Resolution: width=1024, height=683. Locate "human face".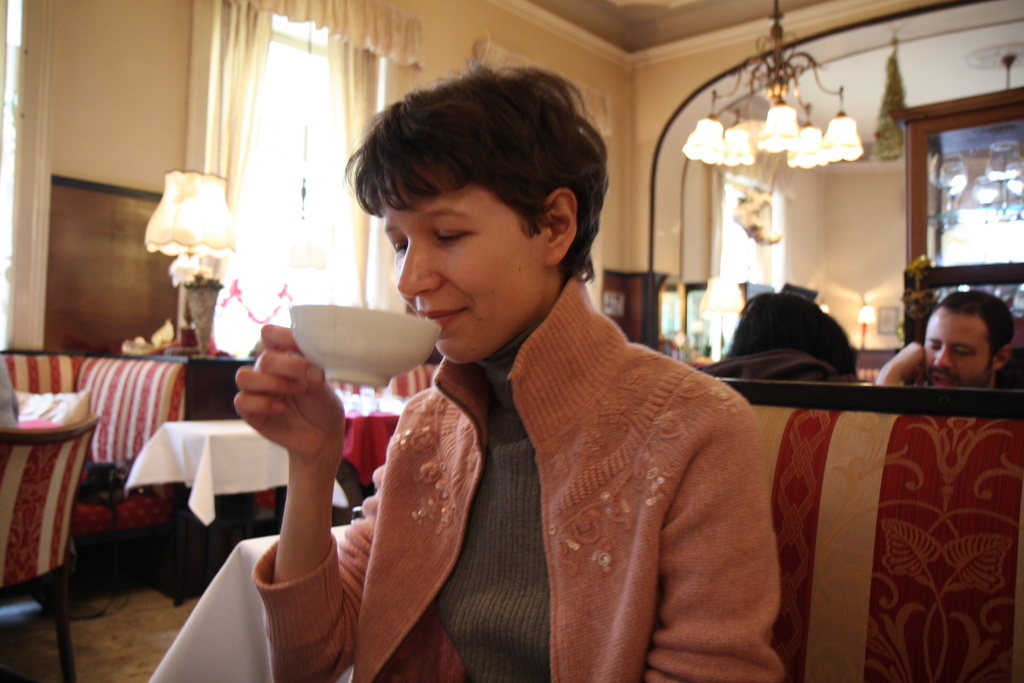
region(390, 178, 548, 362).
